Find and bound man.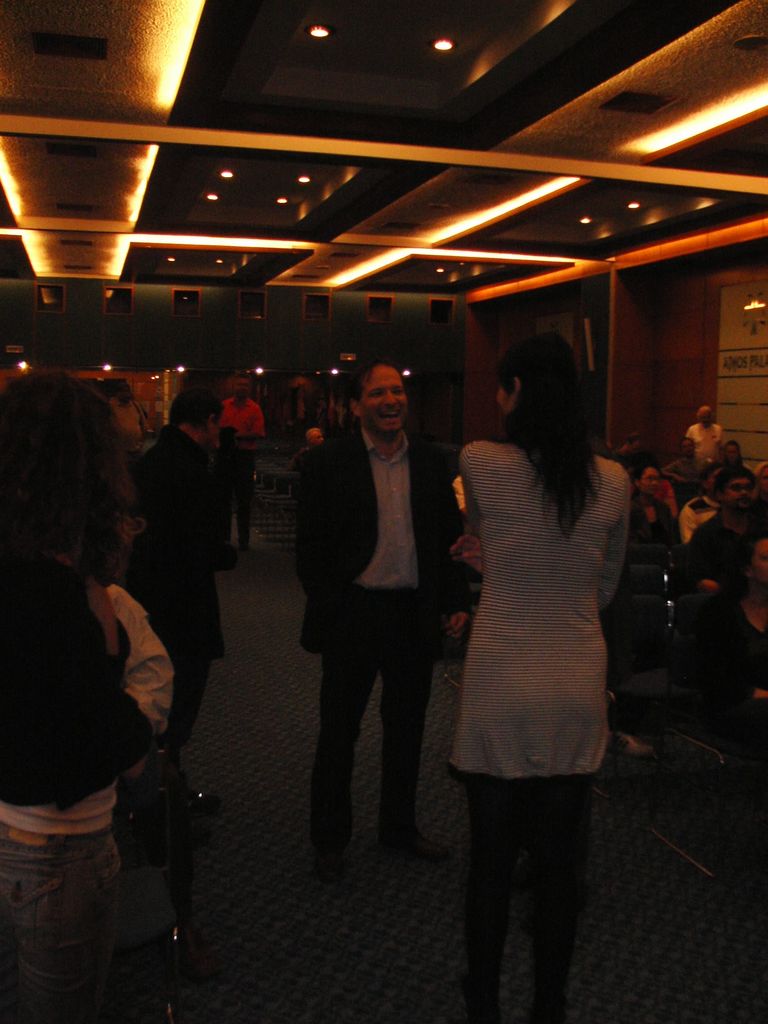
Bound: detection(660, 435, 712, 500).
